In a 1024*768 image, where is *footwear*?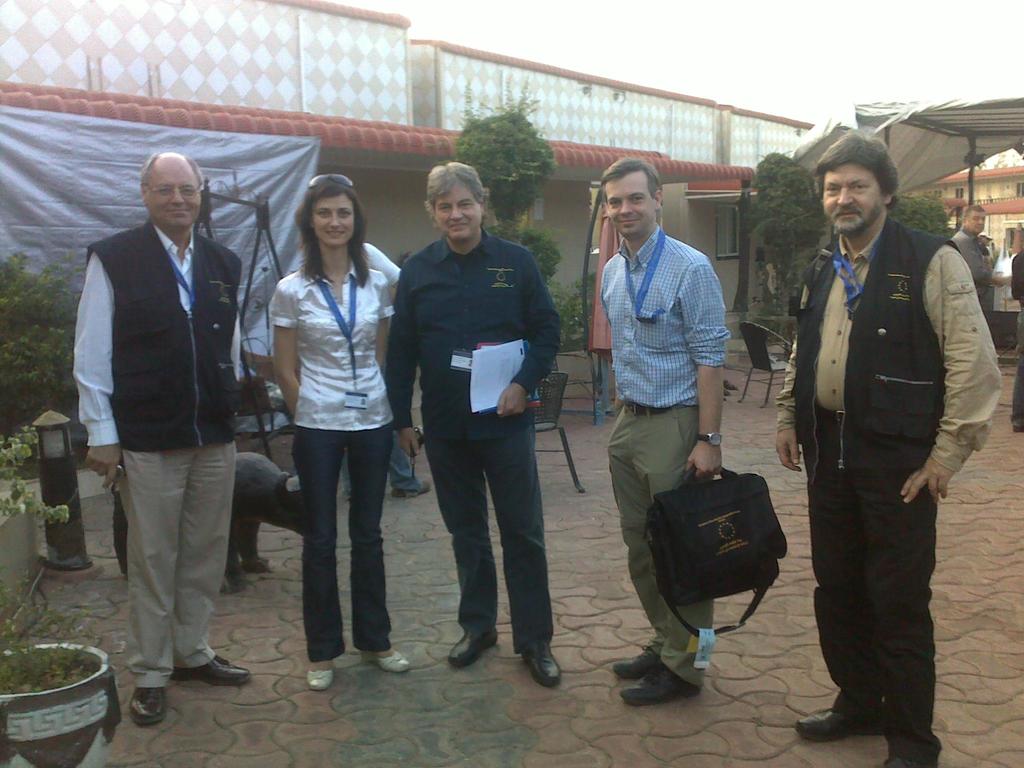
x1=1012, y1=421, x2=1023, y2=433.
